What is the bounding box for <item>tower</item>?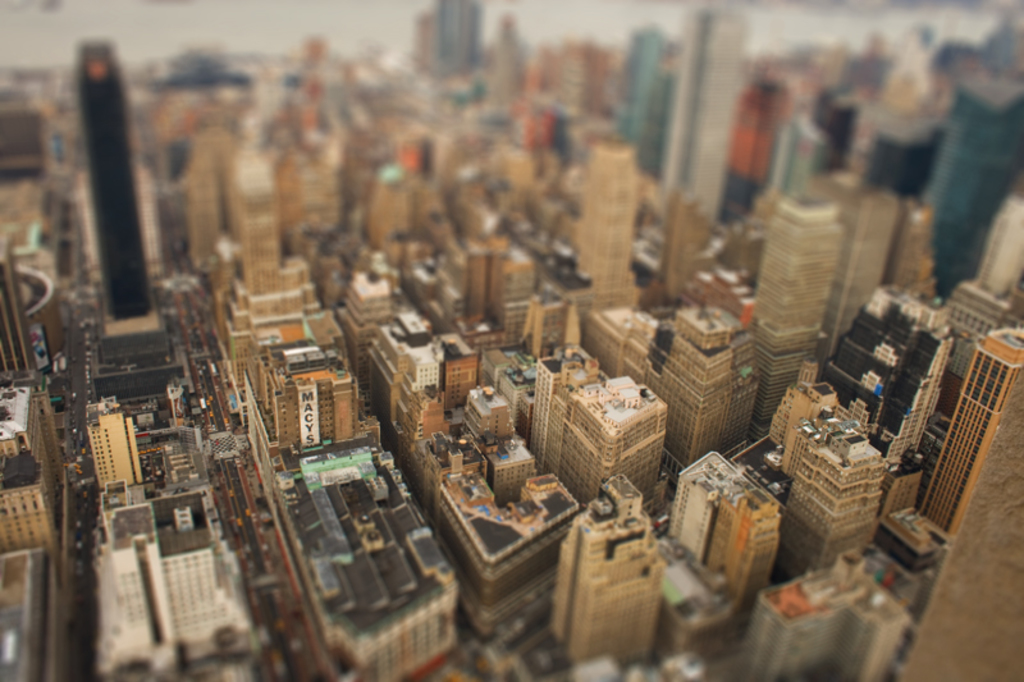
<box>796,417,884,585</box>.
